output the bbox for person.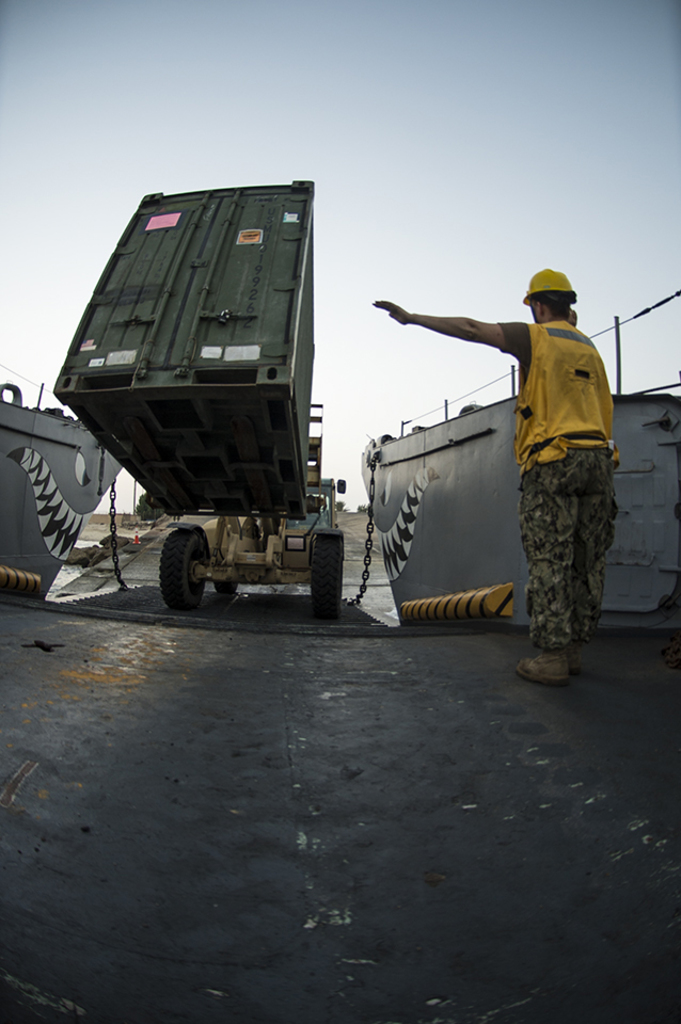
x1=375 y1=270 x2=625 y2=690.
